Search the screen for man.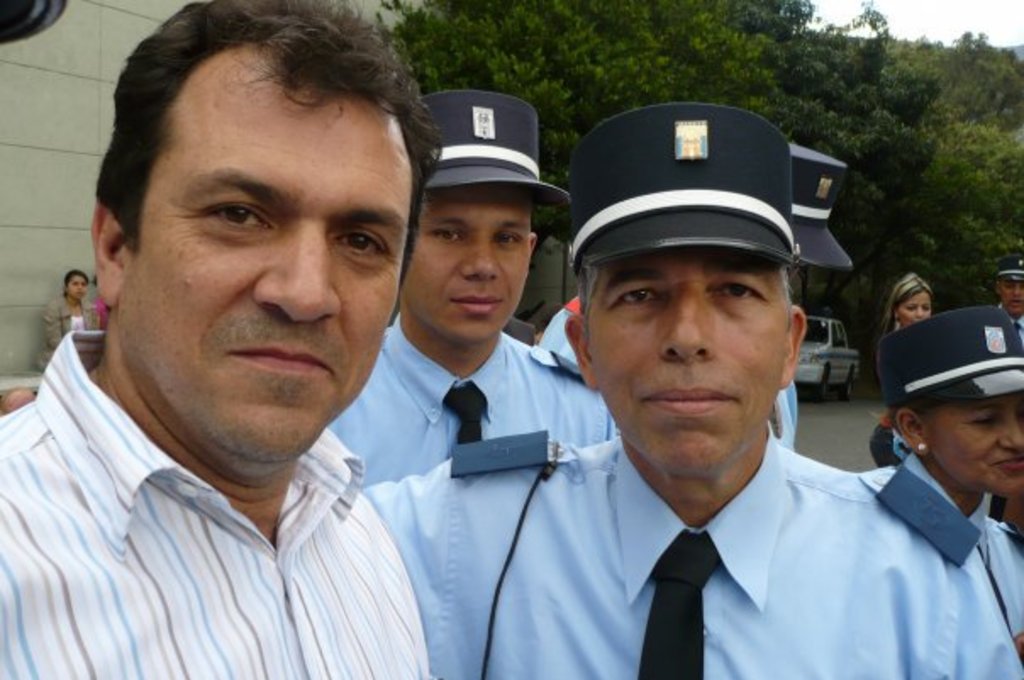
Found at [left=324, top=92, right=624, bottom=492].
